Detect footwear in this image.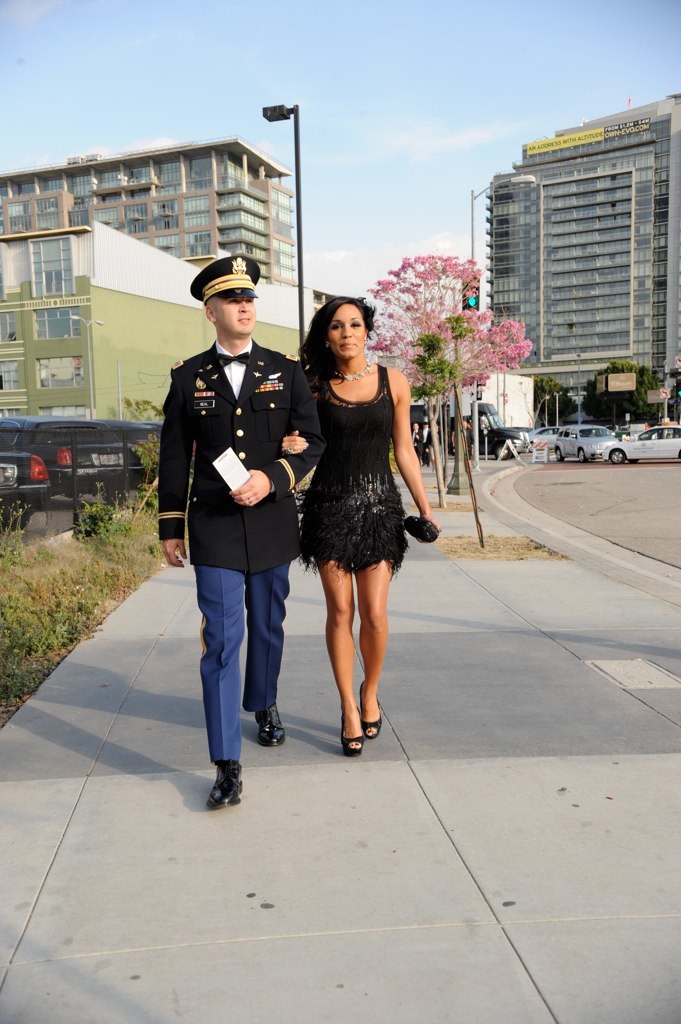
Detection: left=336, top=712, right=363, bottom=762.
